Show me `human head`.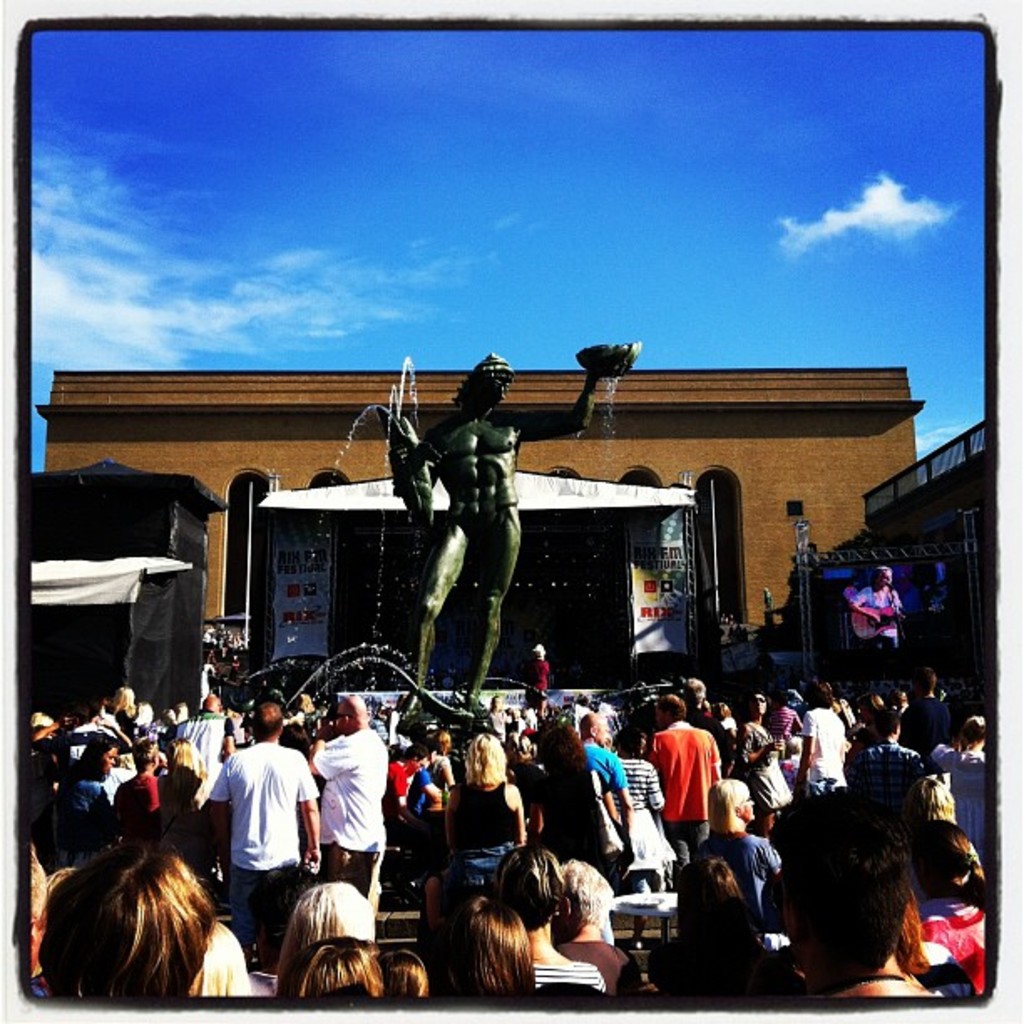
`human head` is here: left=79, top=740, right=114, bottom=773.
